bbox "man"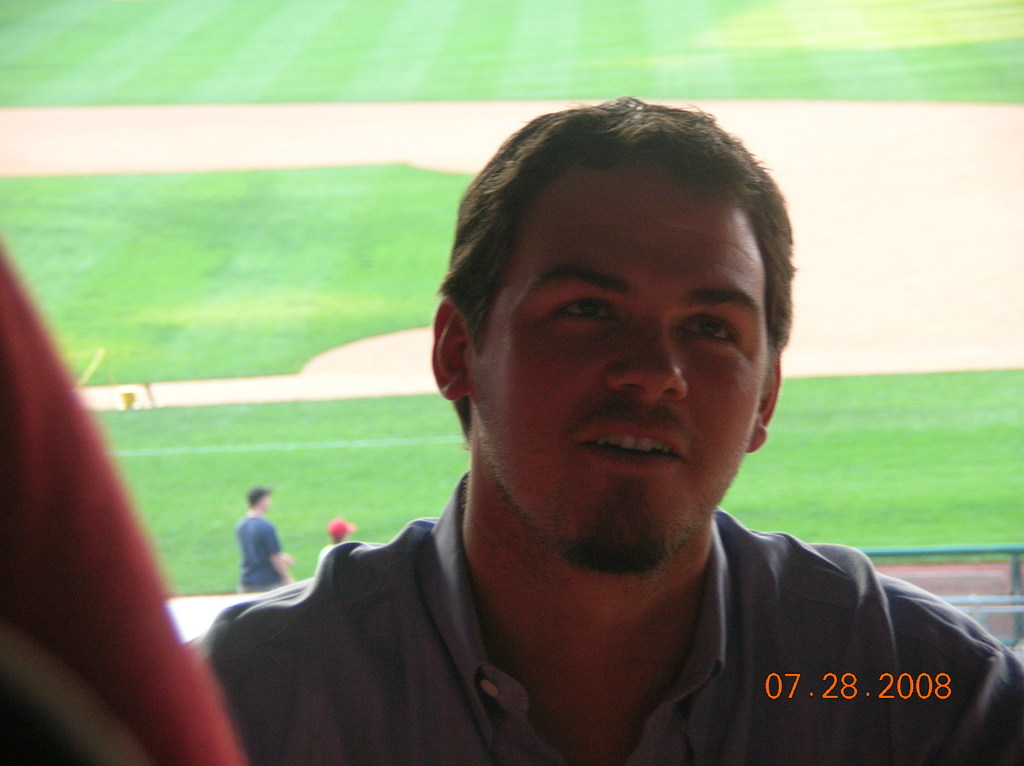
Rect(177, 131, 1023, 756)
